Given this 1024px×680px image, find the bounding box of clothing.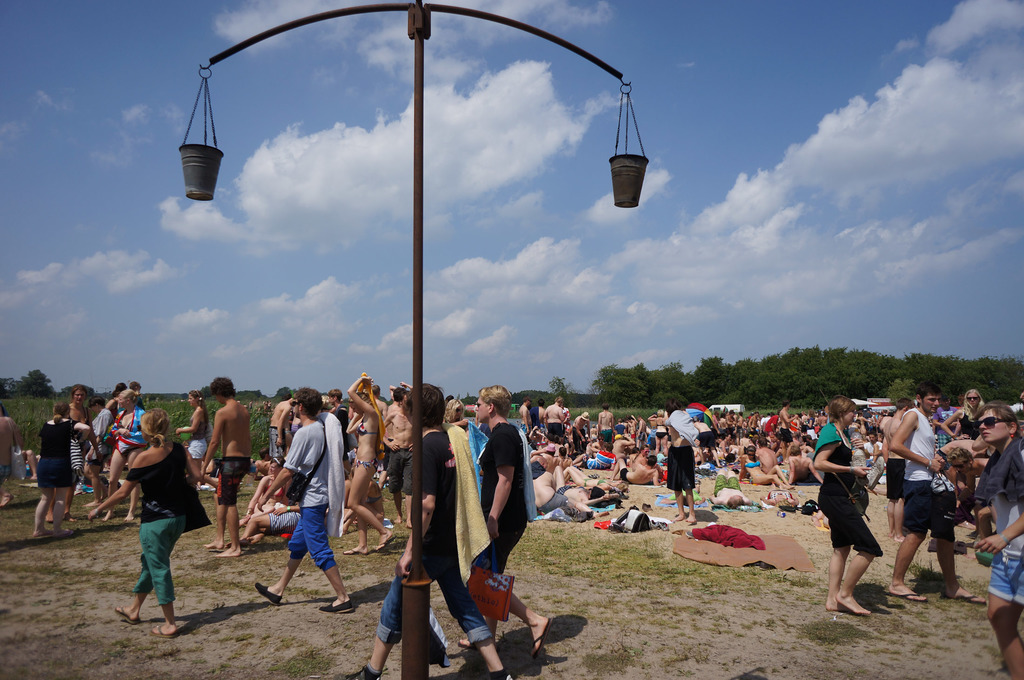
BBox(35, 415, 81, 458).
